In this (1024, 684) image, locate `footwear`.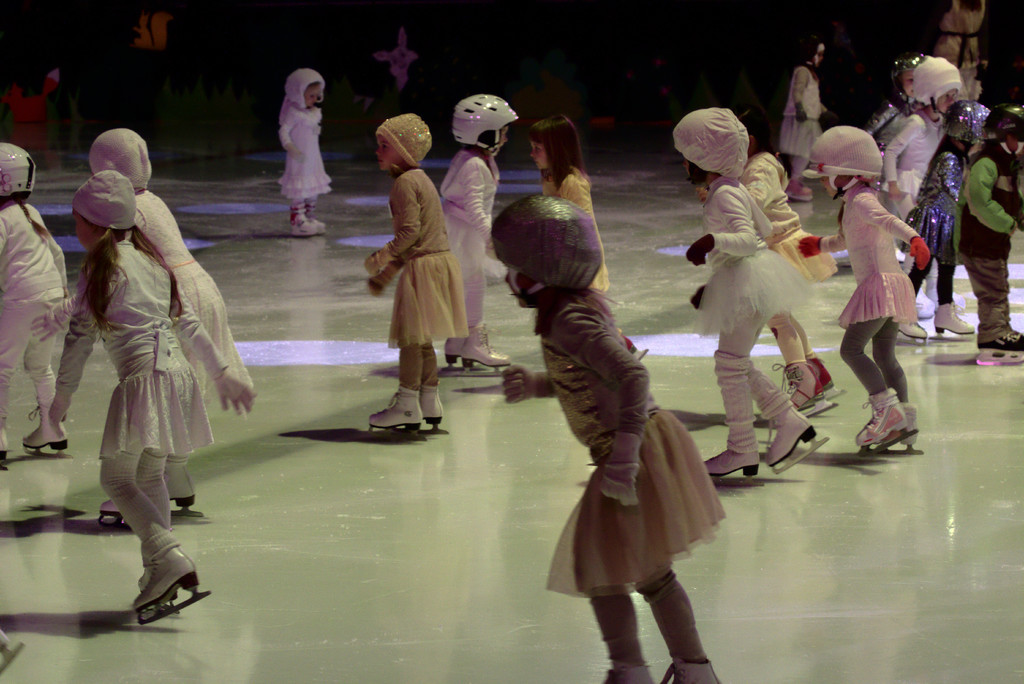
Bounding box: [x1=312, y1=218, x2=329, y2=238].
